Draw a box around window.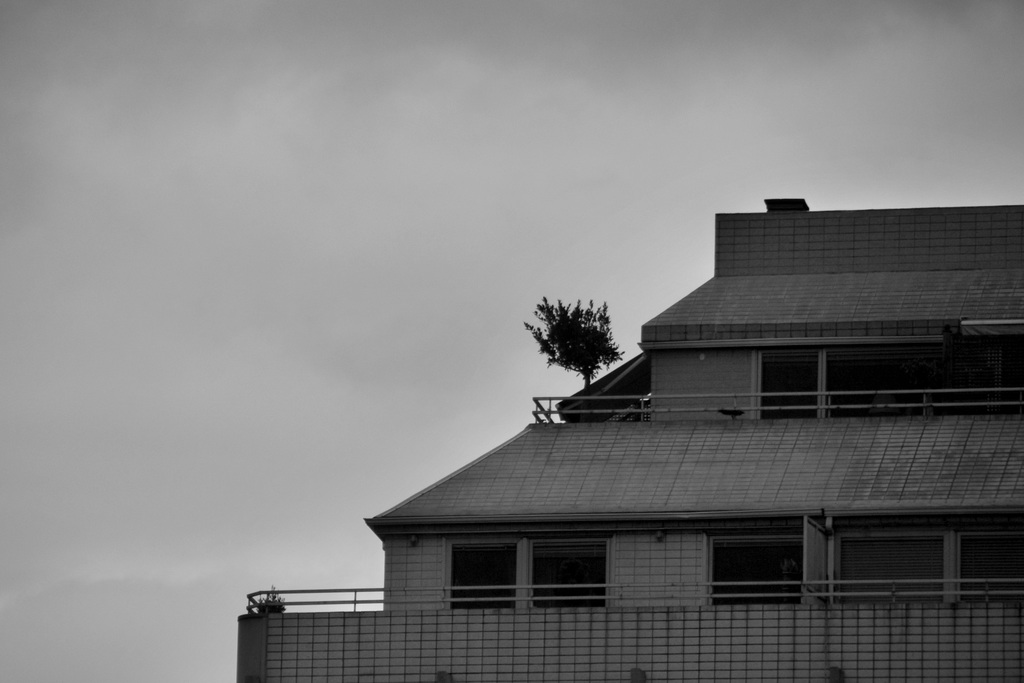
pyautogui.locateOnScreen(754, 347, 1023, 420).
